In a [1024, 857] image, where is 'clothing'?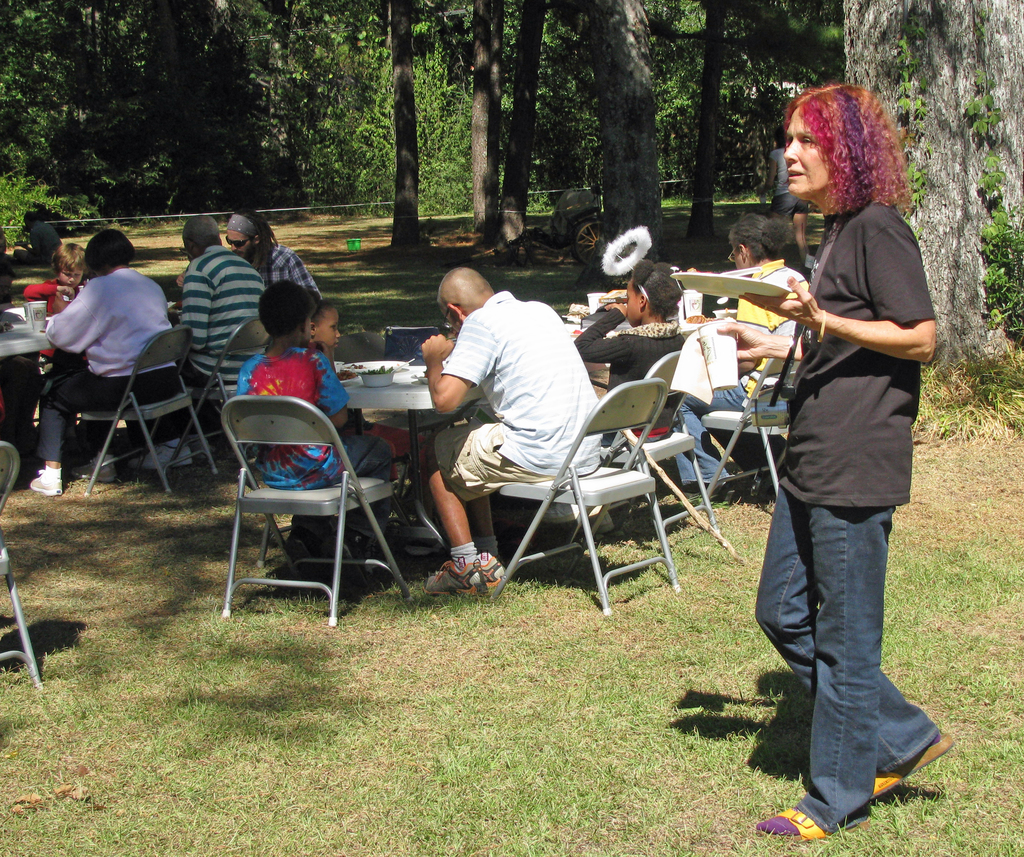
<region>429, 290, 595, 510</region>.
